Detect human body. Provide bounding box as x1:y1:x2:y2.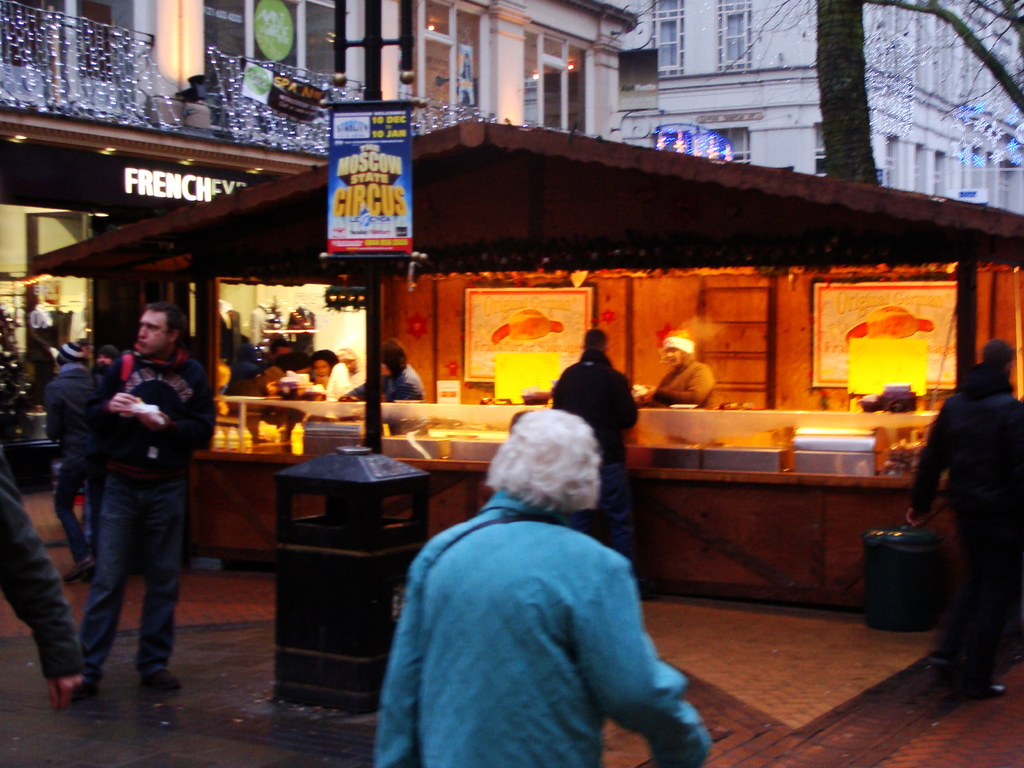
69:297:214:696.
